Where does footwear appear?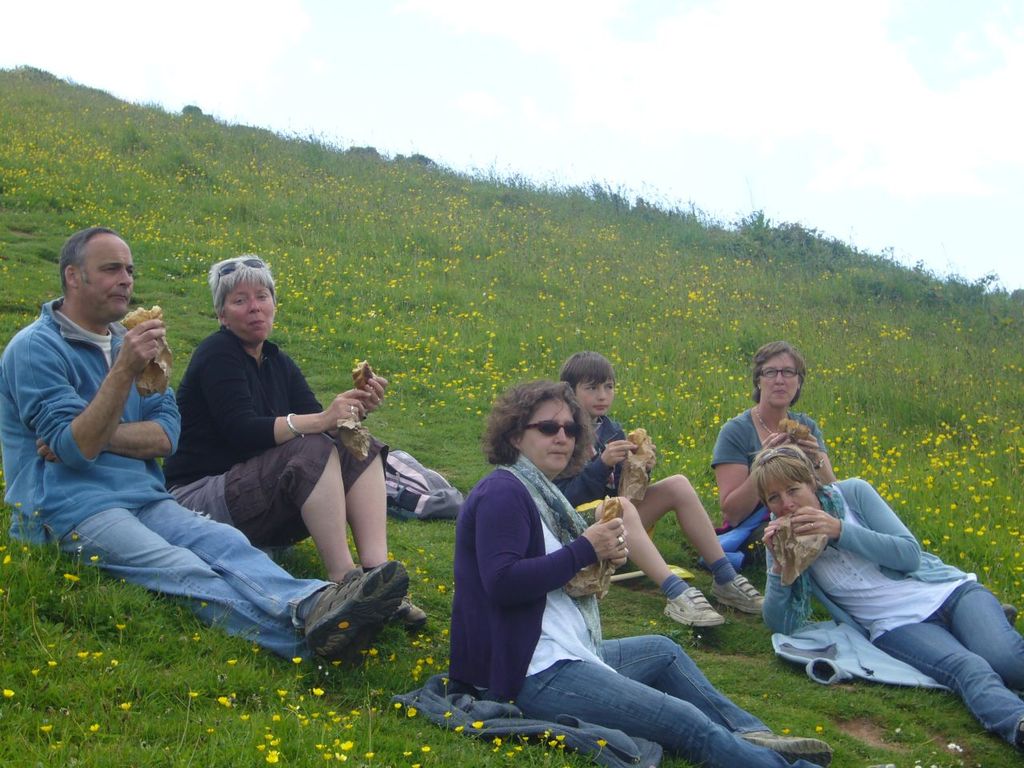
Appears at [750, 732, 838, 760].
